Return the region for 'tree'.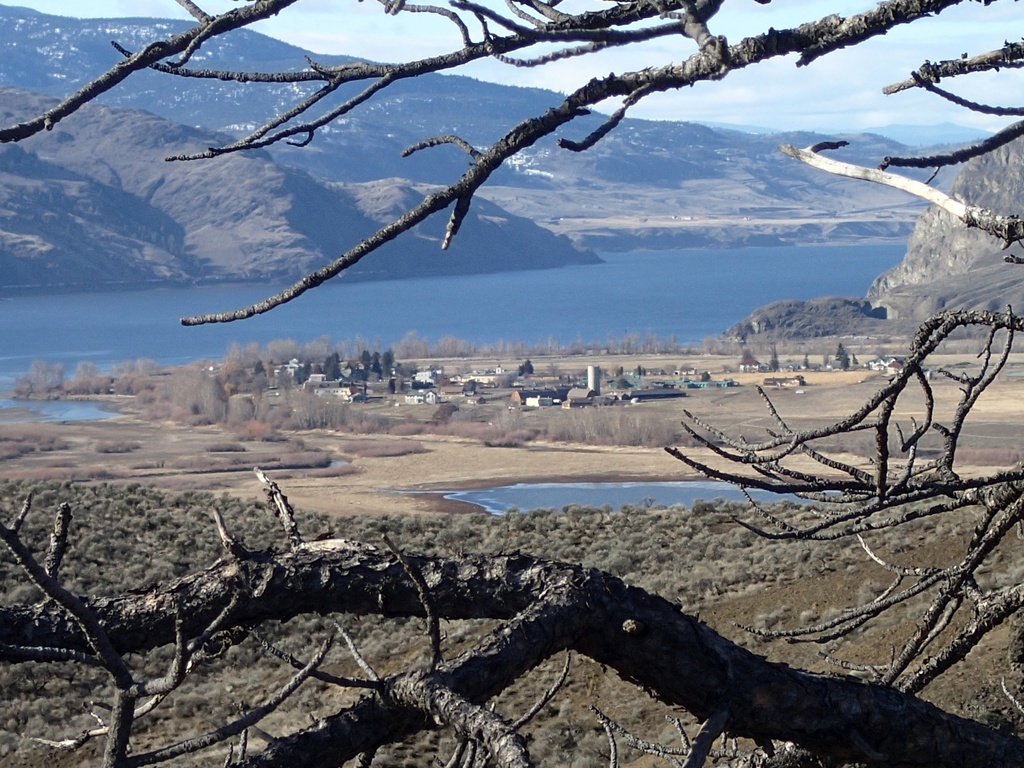
box=[840, 355, 852, 370].
